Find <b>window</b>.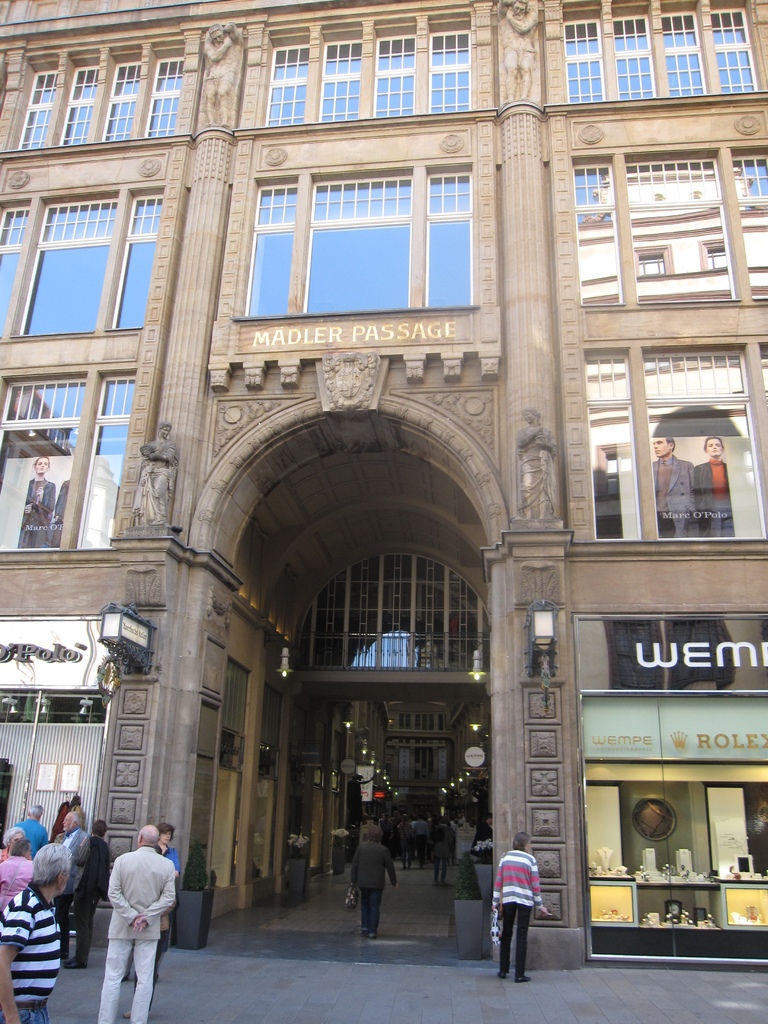
<region>104, 63, 146, 136</region>.
